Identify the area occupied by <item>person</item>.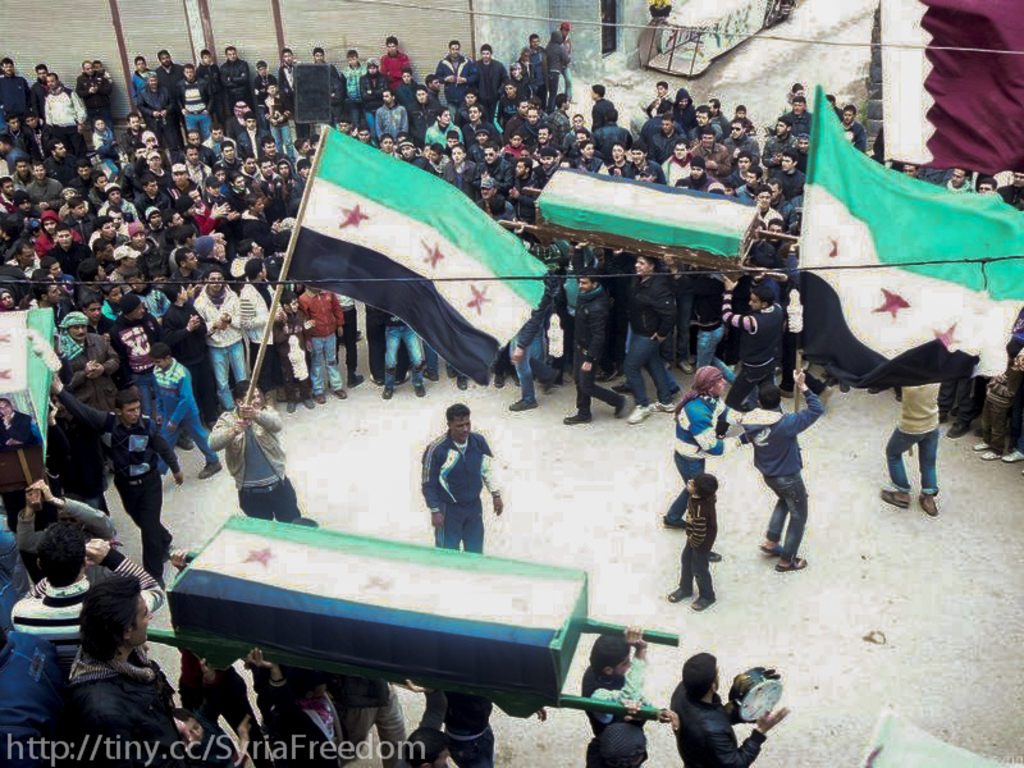
Area: x1=416 y1=408 x2=490 y2=573.
